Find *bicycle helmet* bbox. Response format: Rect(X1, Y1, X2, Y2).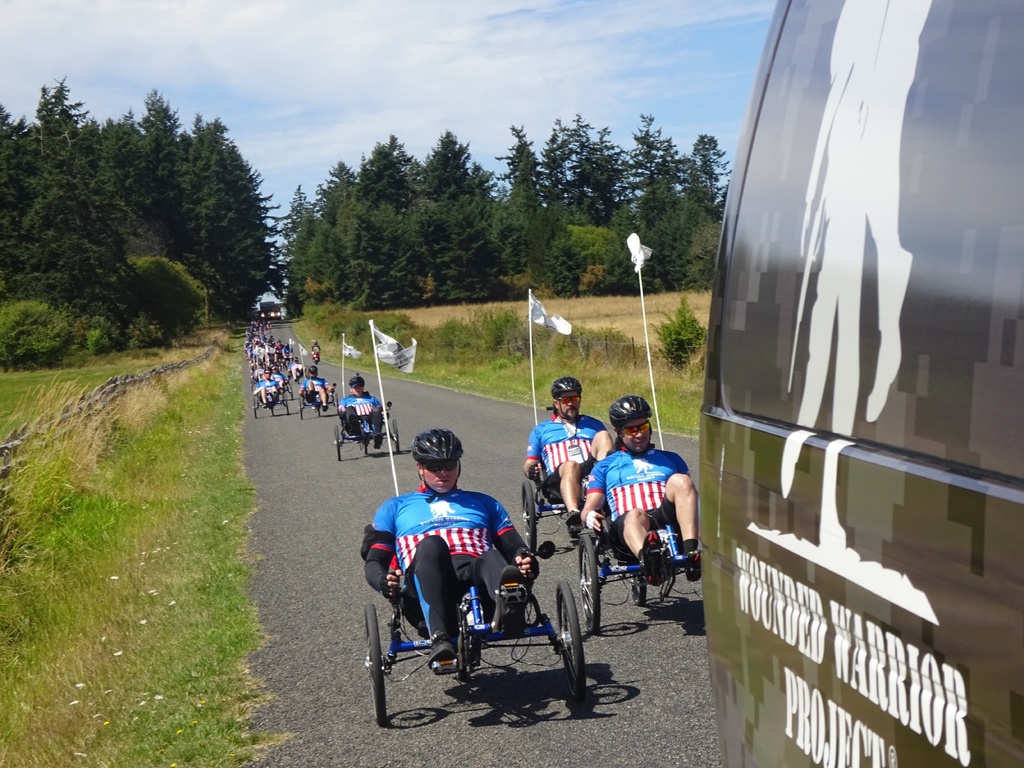
Rect(612, 390, 652, 428).
